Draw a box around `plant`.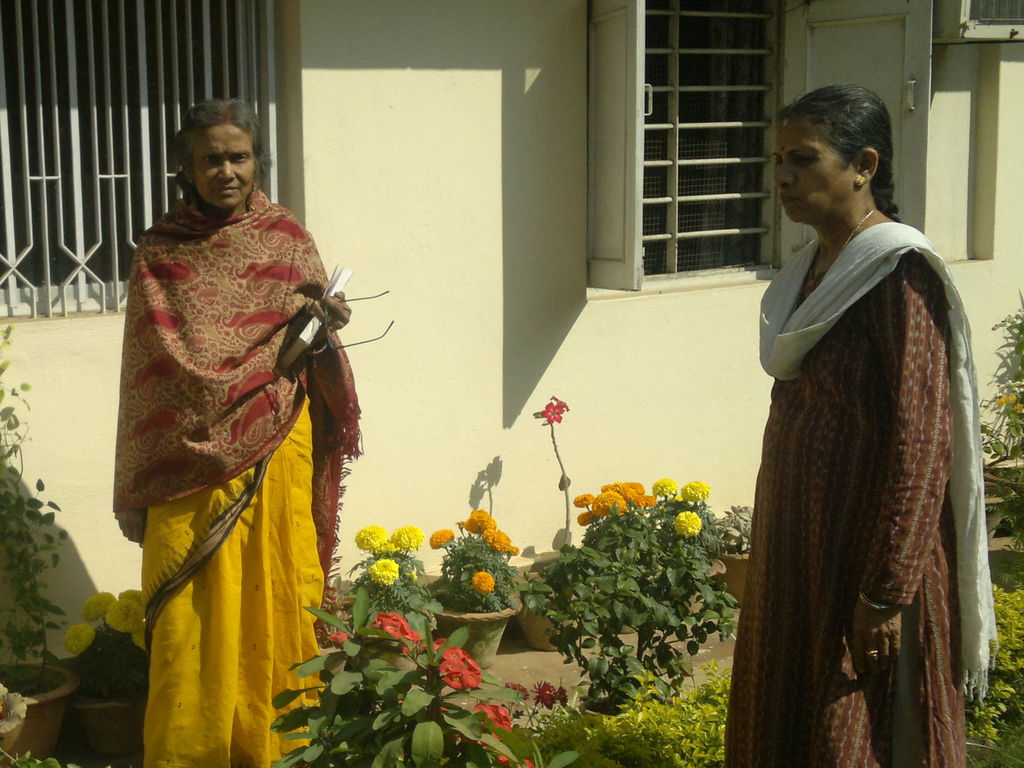
BBox(0, 685, 42, 739).
